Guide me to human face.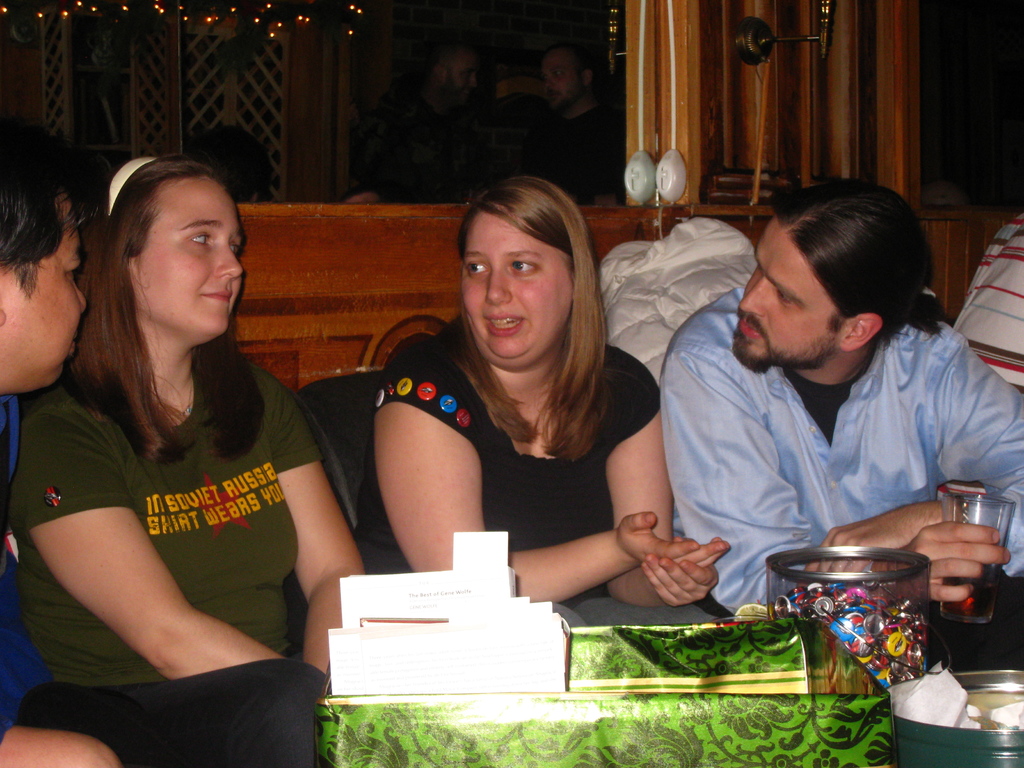
Guidance: x1=732, y1=221, x2=840, y2=371.
